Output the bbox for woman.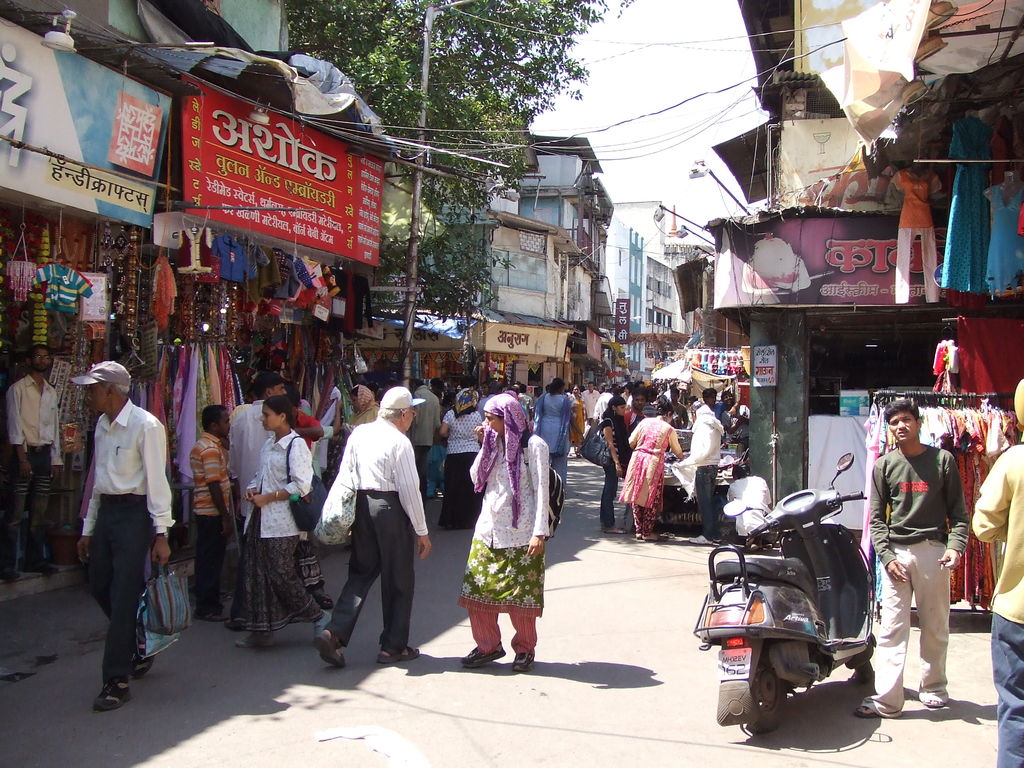
Rect(234, 393, 334, 655).
